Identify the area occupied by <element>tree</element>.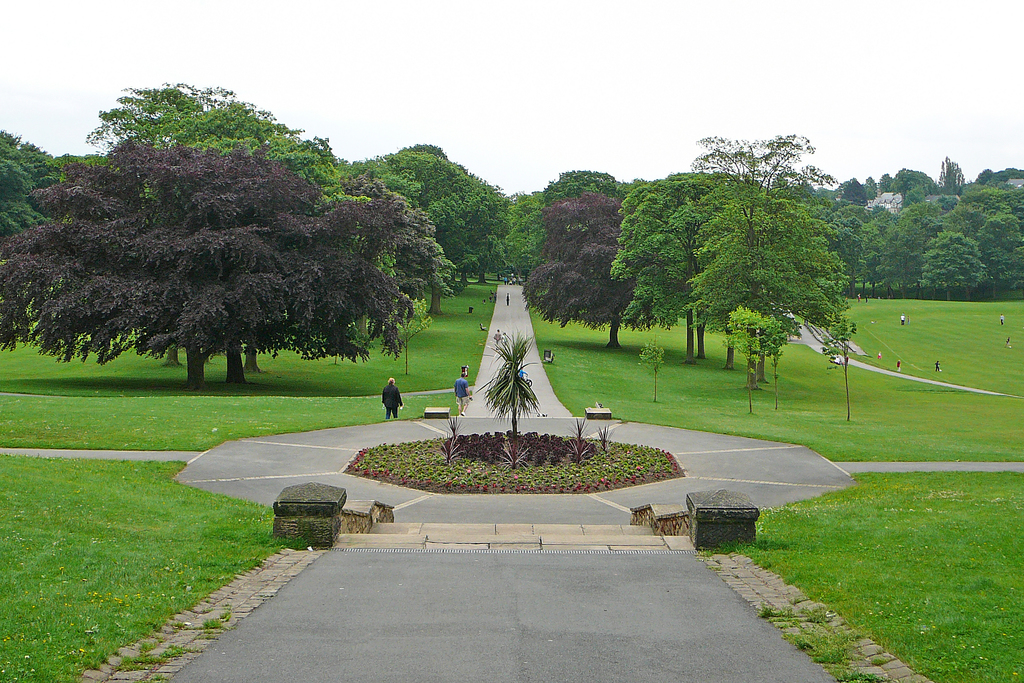
Area: 952/177/1000/215.
